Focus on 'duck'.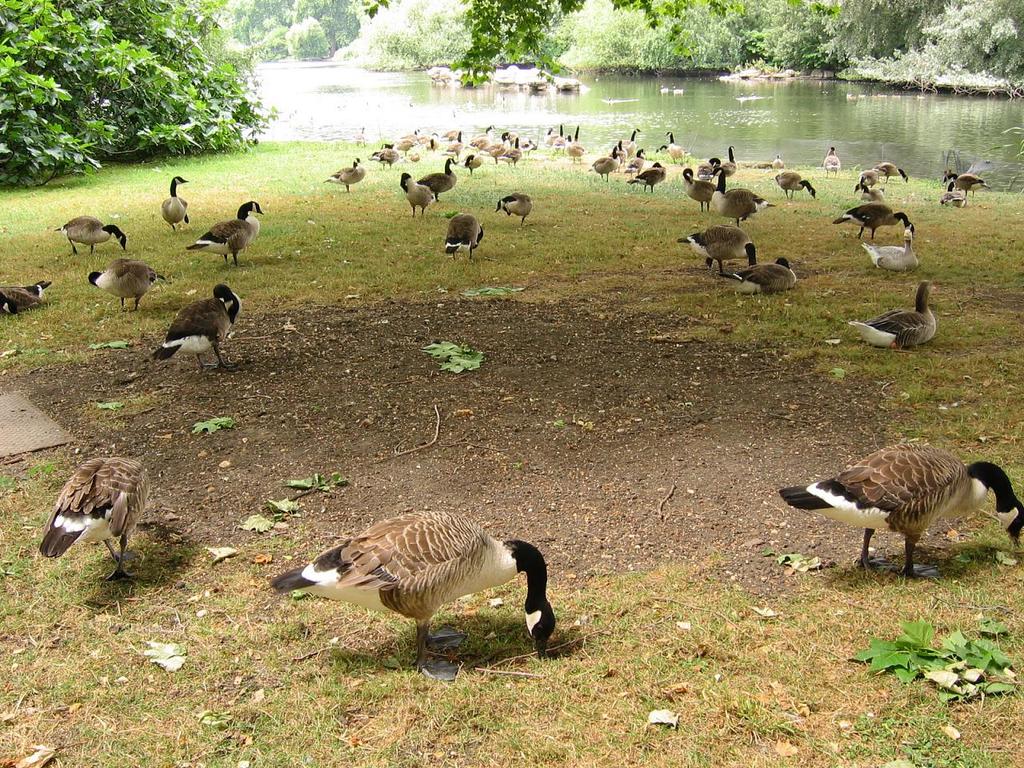
Focused at box=[938, 165, 982, 201].
